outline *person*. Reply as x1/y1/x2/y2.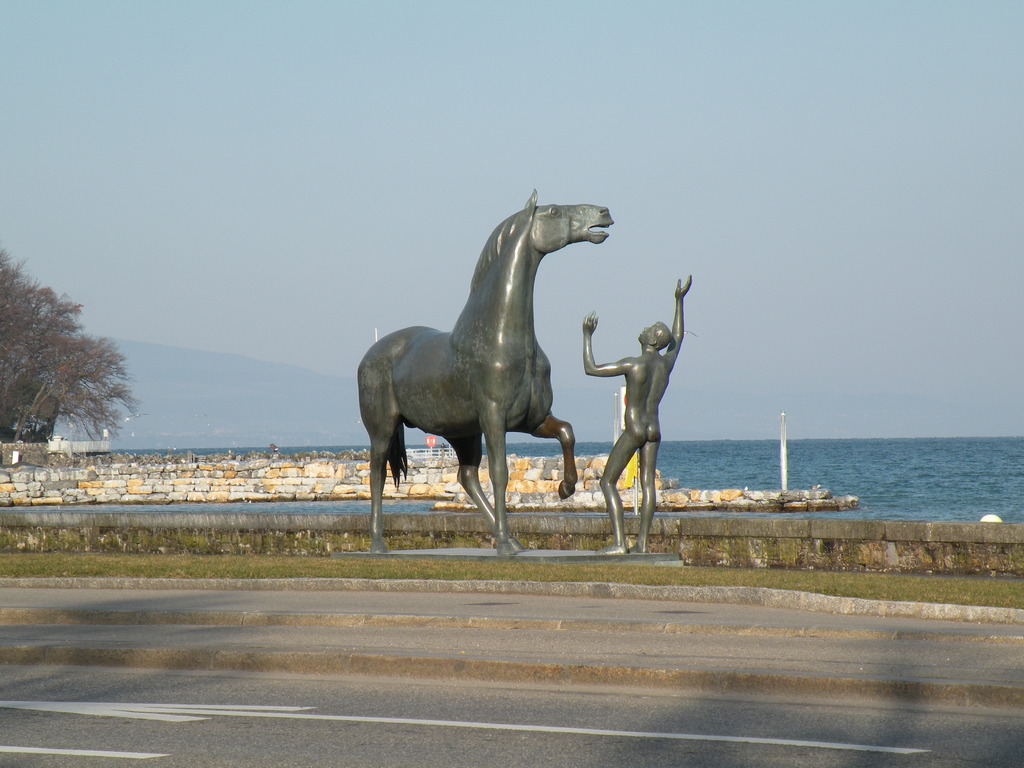
579/273/692/554.
